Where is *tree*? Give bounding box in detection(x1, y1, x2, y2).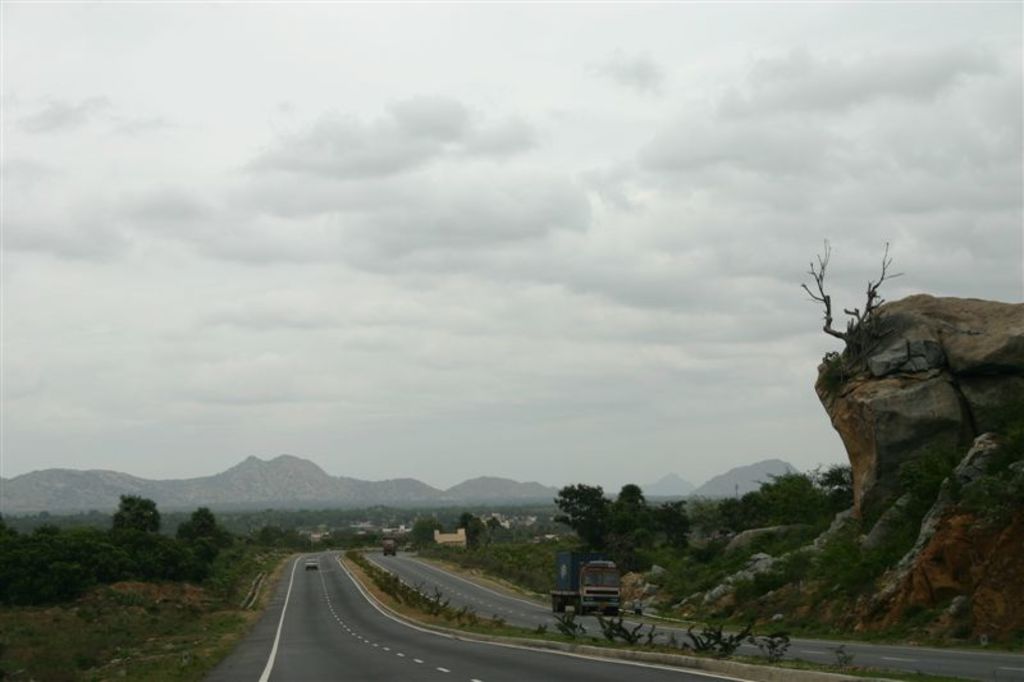
detection(800, 234, 904, 345).
